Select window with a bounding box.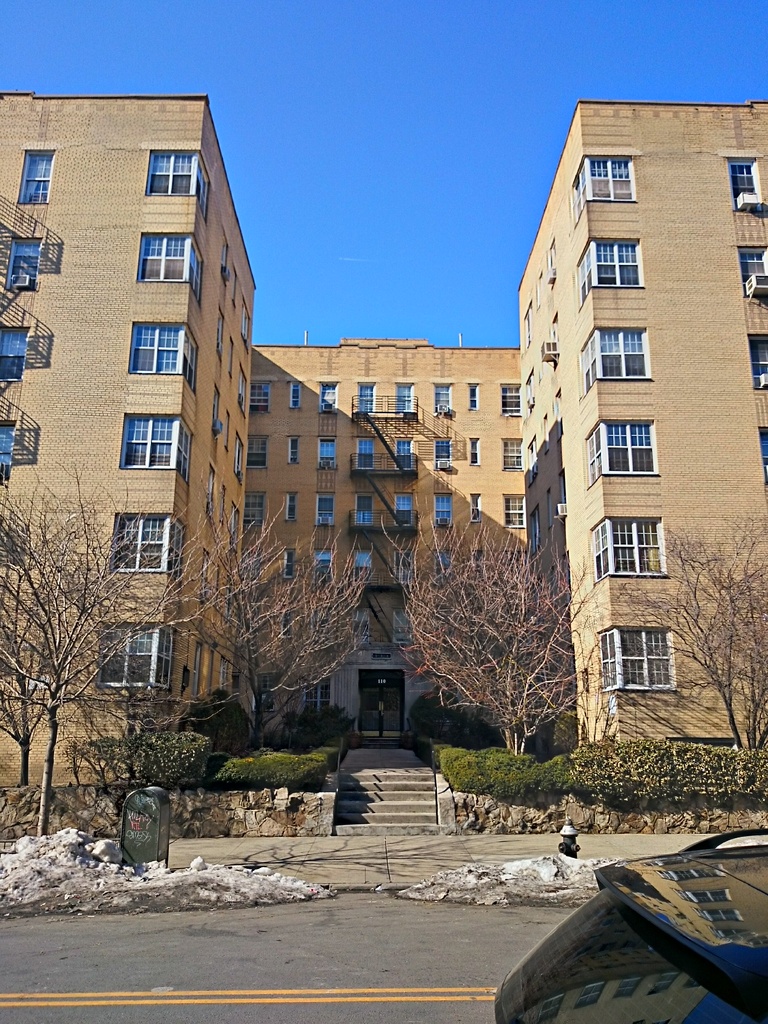
399:494:419:525.
